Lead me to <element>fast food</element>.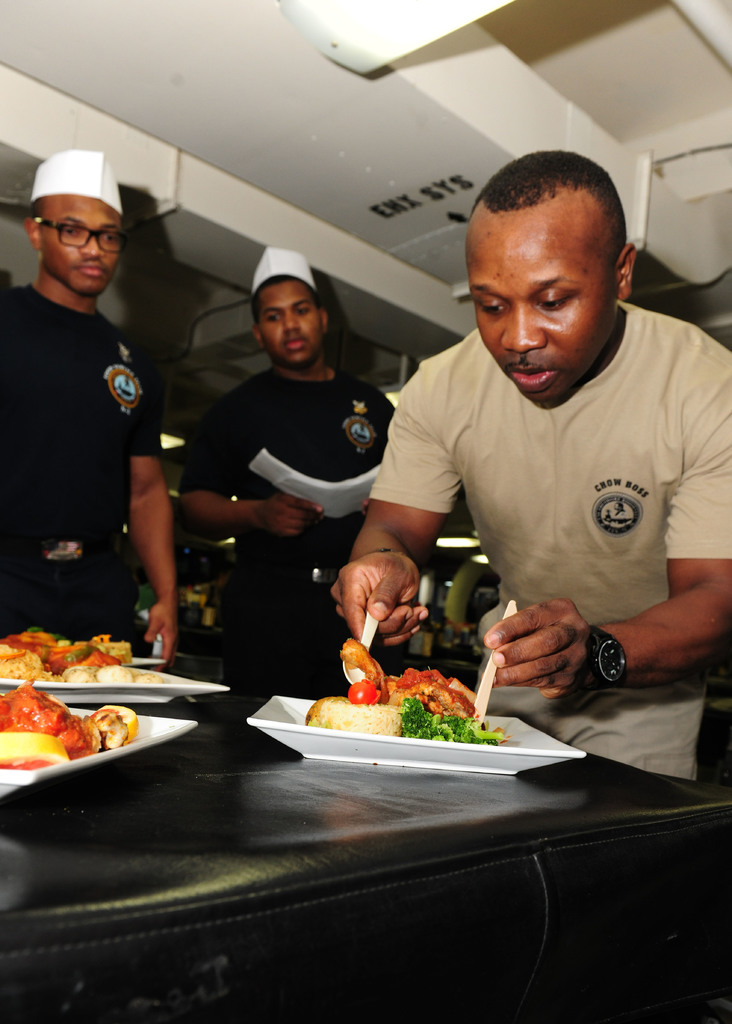
Lead to Rect(0, 634, 156, 684).
